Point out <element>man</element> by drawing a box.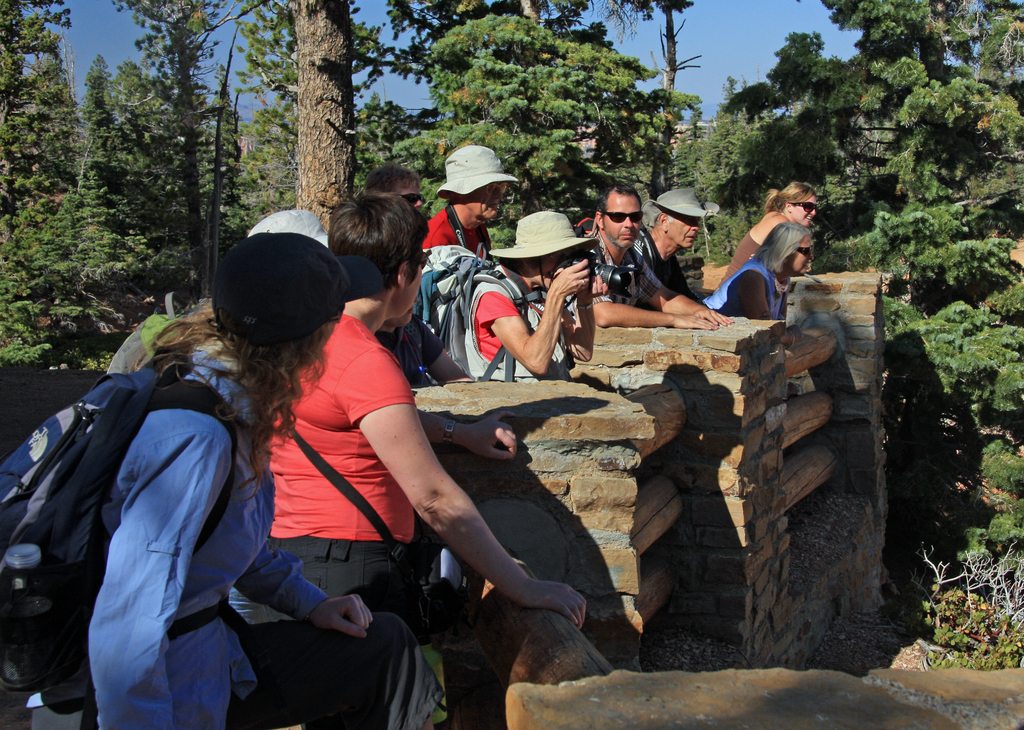
631,190,719,302.
